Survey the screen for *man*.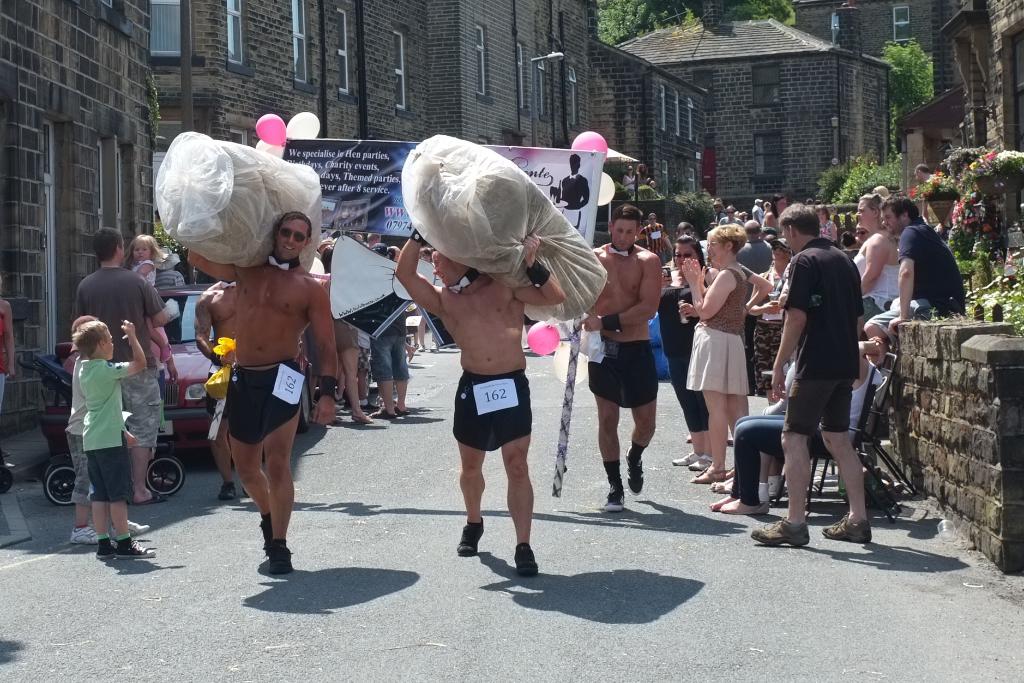
Survey found: [left=570, top=206, right=660, bottom=508].
